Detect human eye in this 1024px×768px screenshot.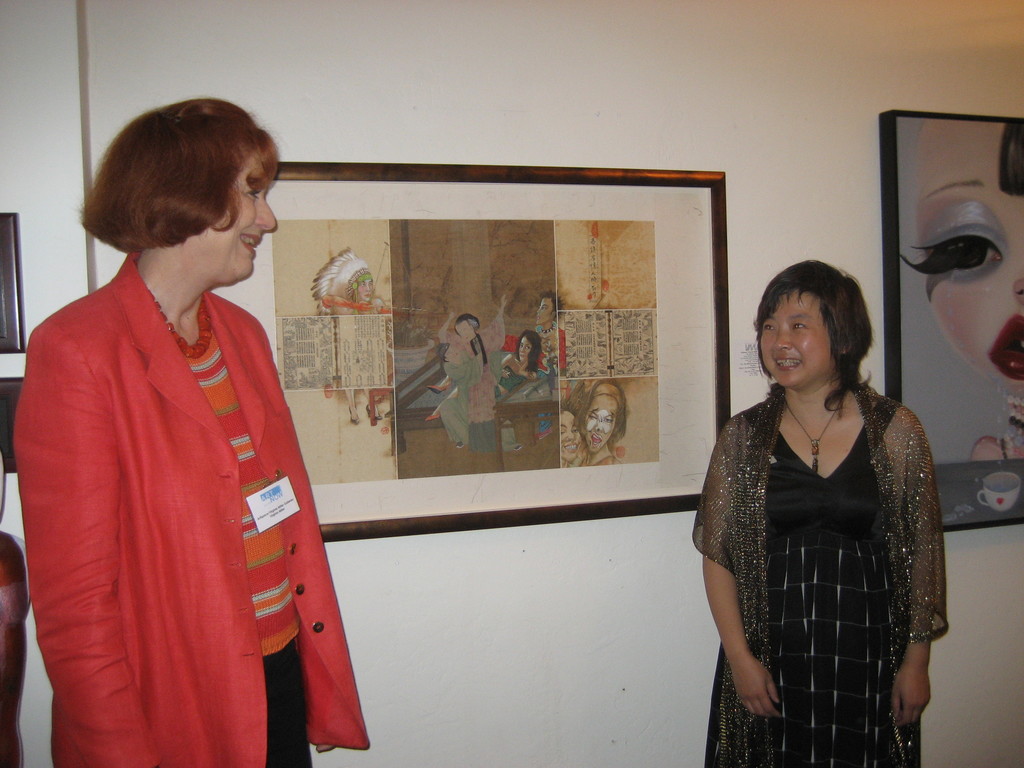
Detection: bbox=[525, 344, 530, 349].
